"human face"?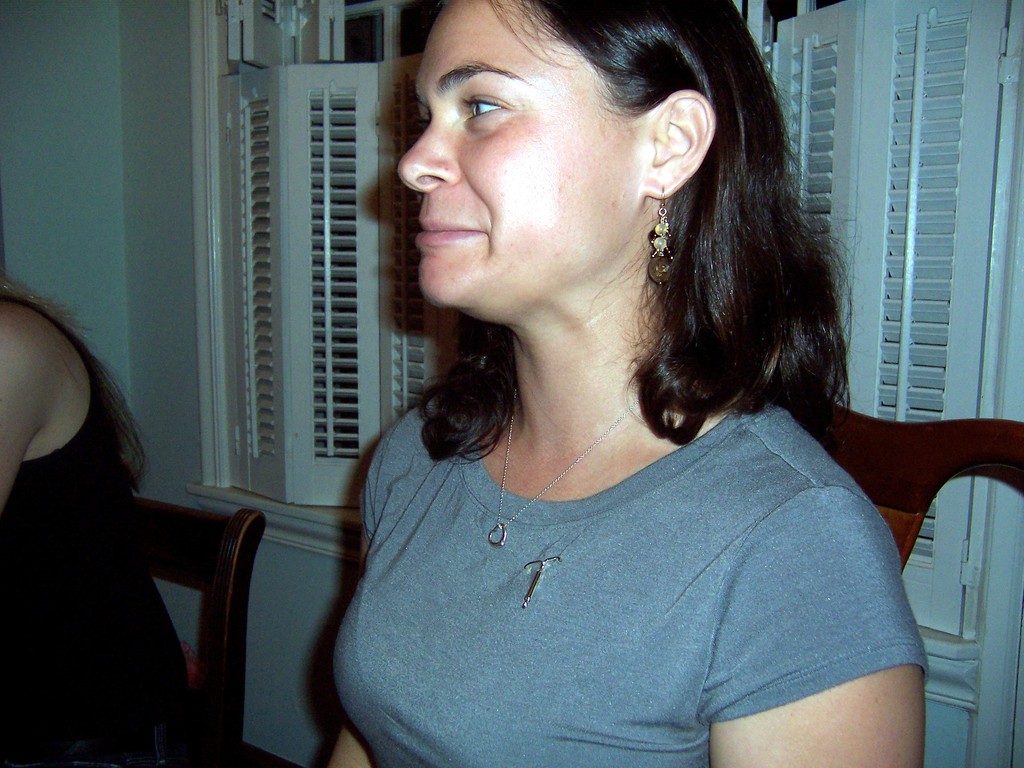
400,0,644,310
